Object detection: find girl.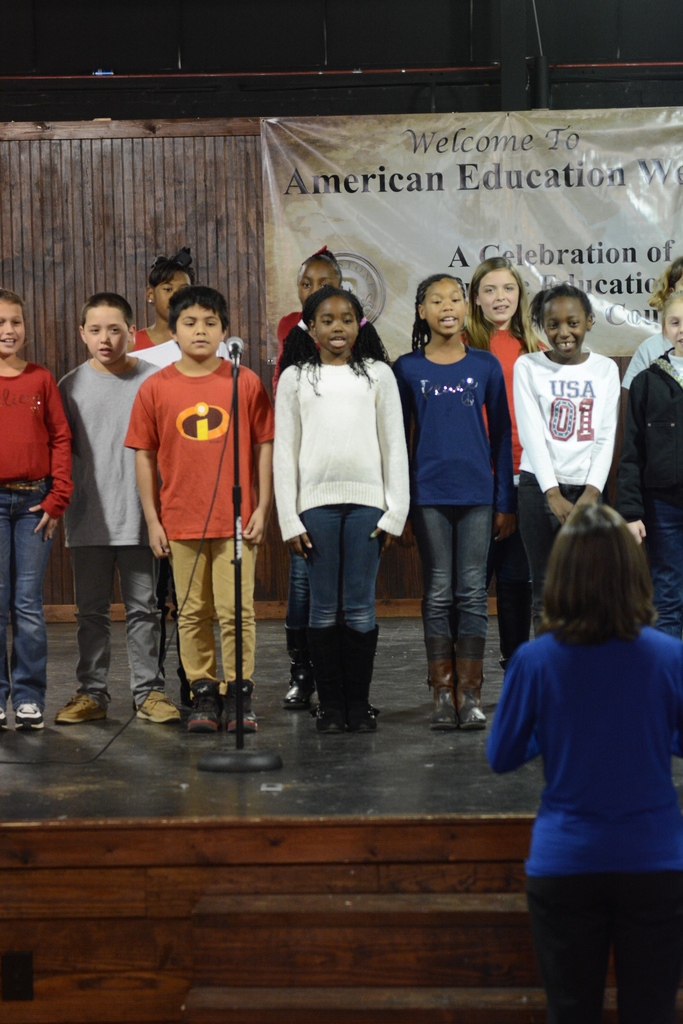
(2,294,72,728).
